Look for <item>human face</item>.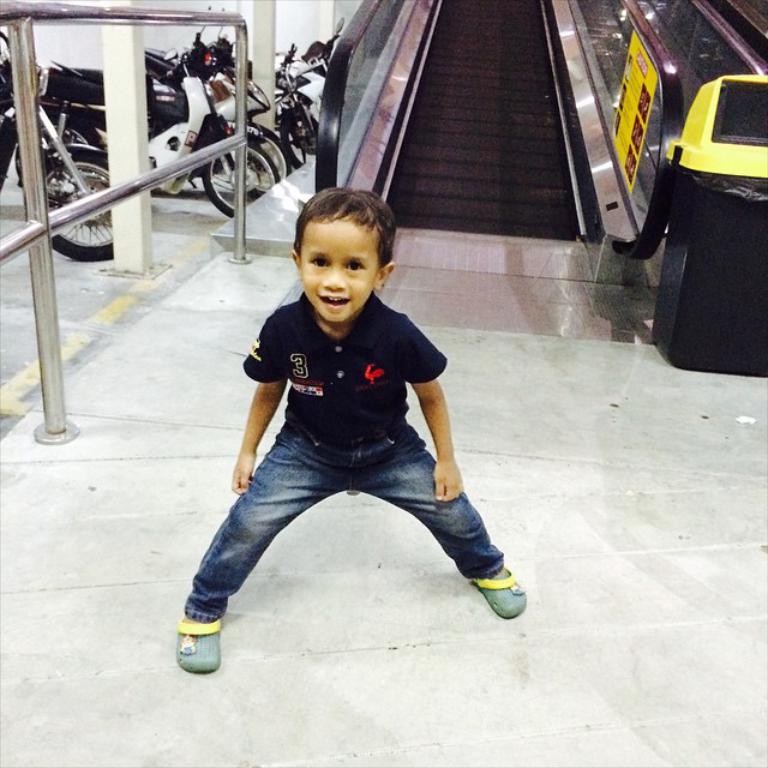
Found: (x1=300, y1=234, x2=376, y2=323).
